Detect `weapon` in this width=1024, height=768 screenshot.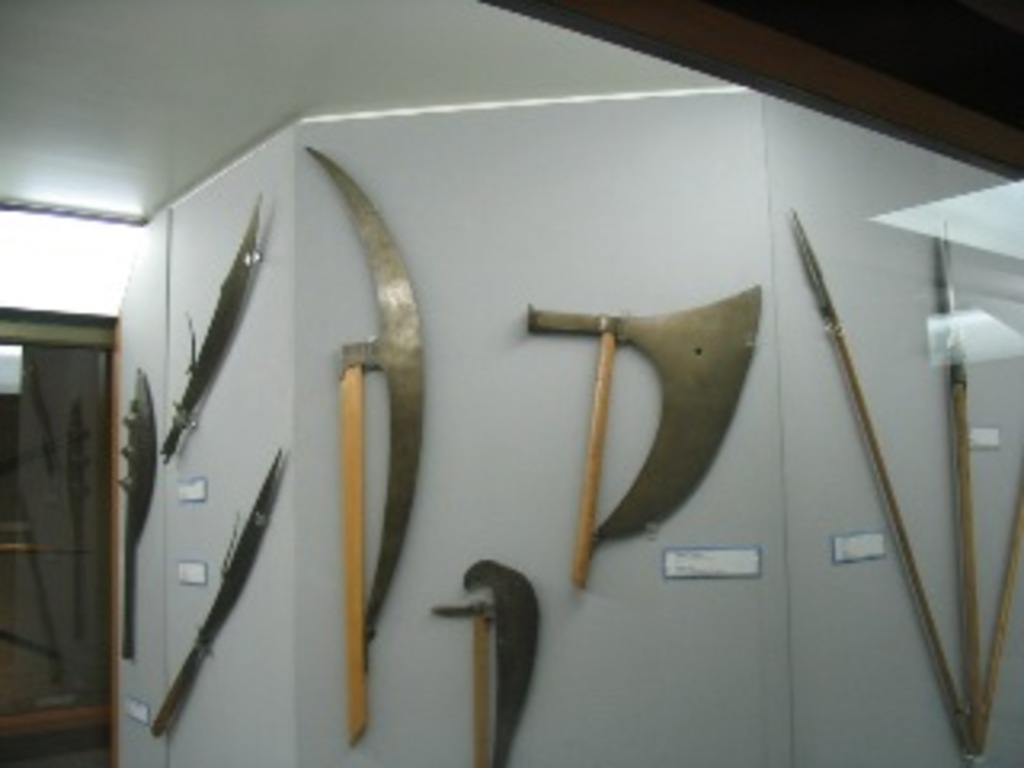
Detection: locate(426, 608, 502, 765).
